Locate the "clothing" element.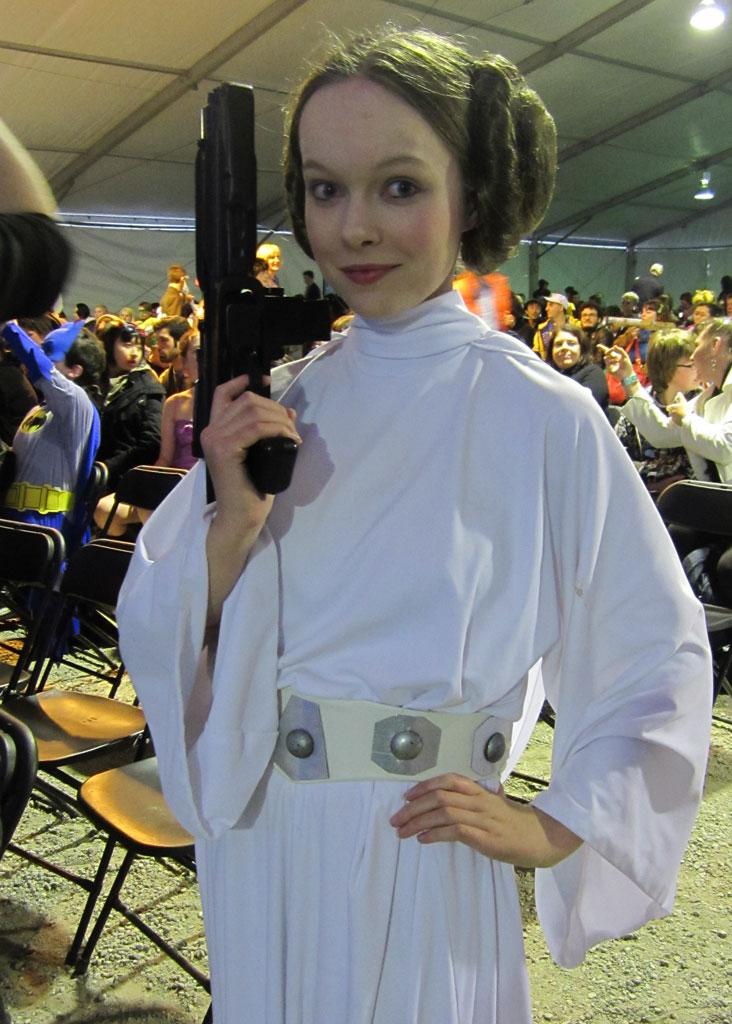
Element bbox: (x1=558, y1=357, x2=610, y2=416).
